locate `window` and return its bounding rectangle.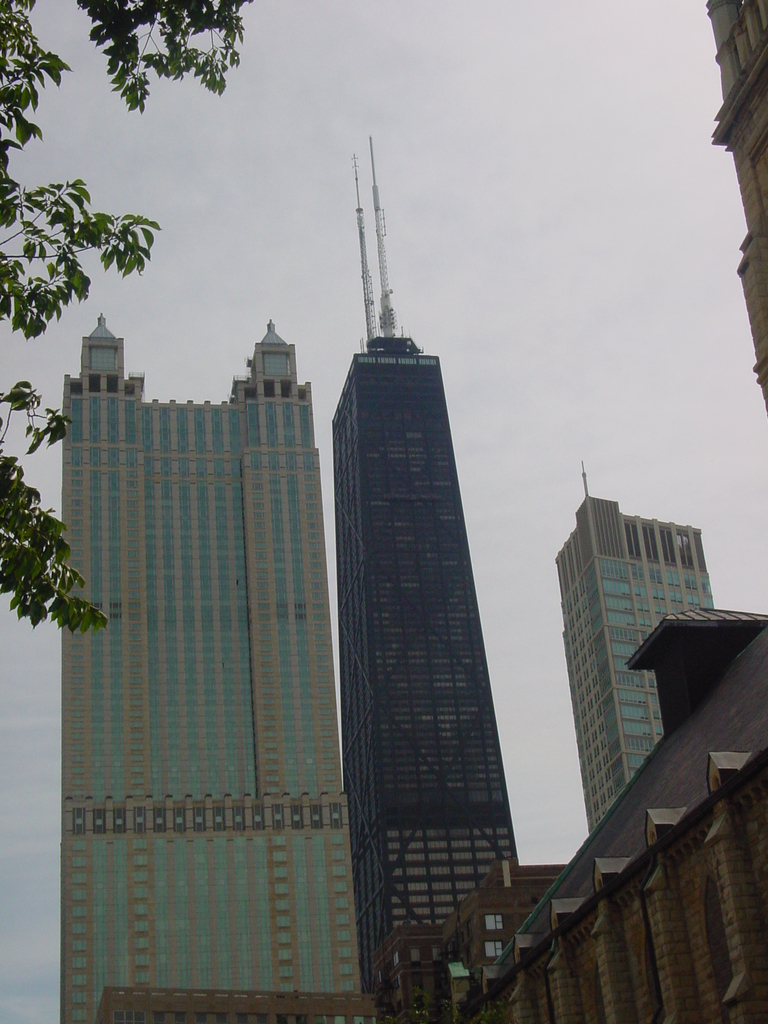
{"x1": 298, "y1": 383, "x2": 312, "y2": 404}.
